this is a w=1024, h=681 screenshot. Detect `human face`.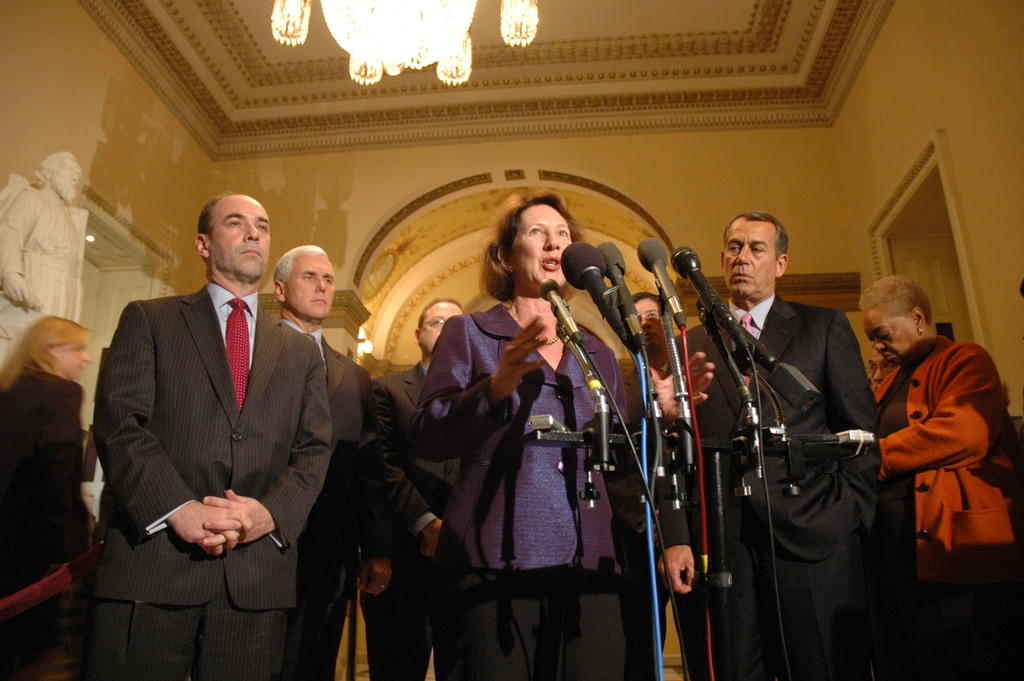
l=867, t=352, r=899, b=395.
